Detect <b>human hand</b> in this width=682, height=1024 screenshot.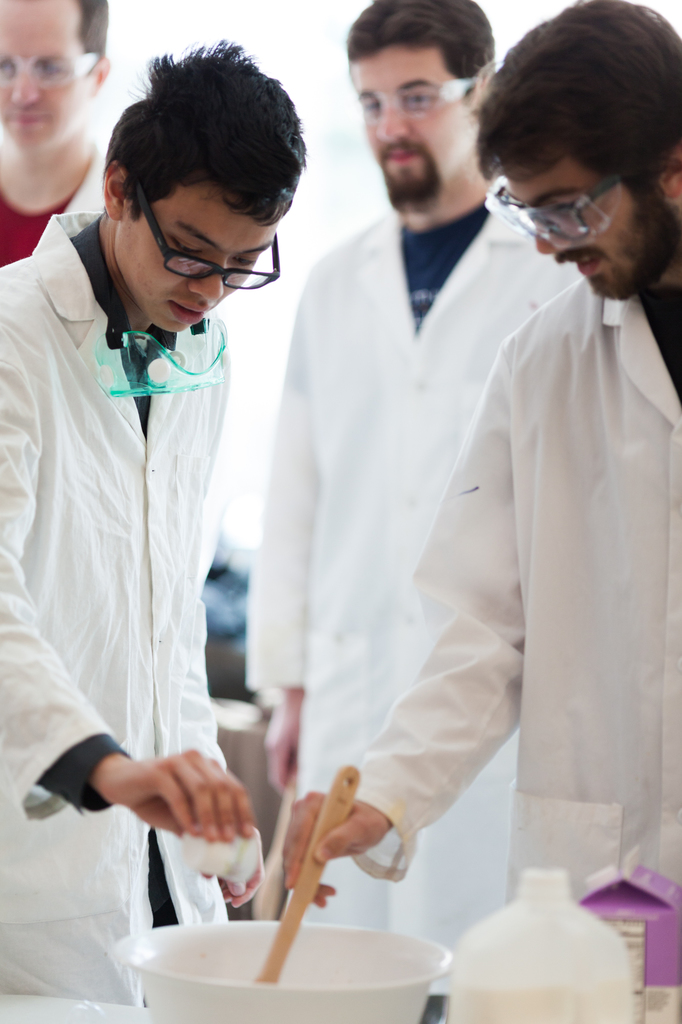
Detection: bbox=(258, 696, 308, 804).
